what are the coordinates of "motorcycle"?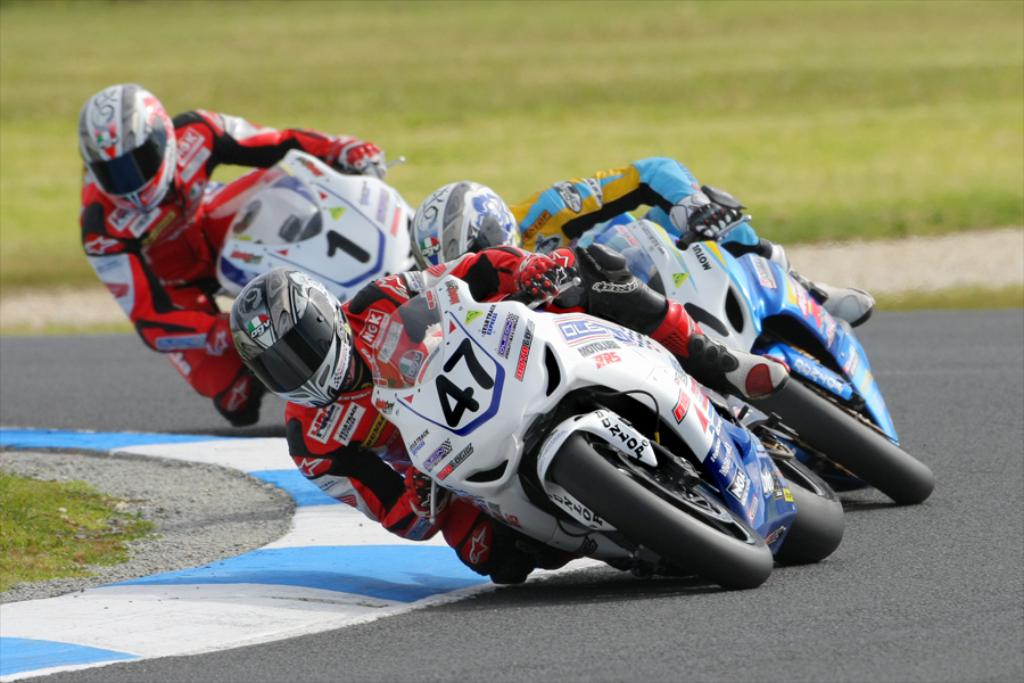
598 236 900 486.
